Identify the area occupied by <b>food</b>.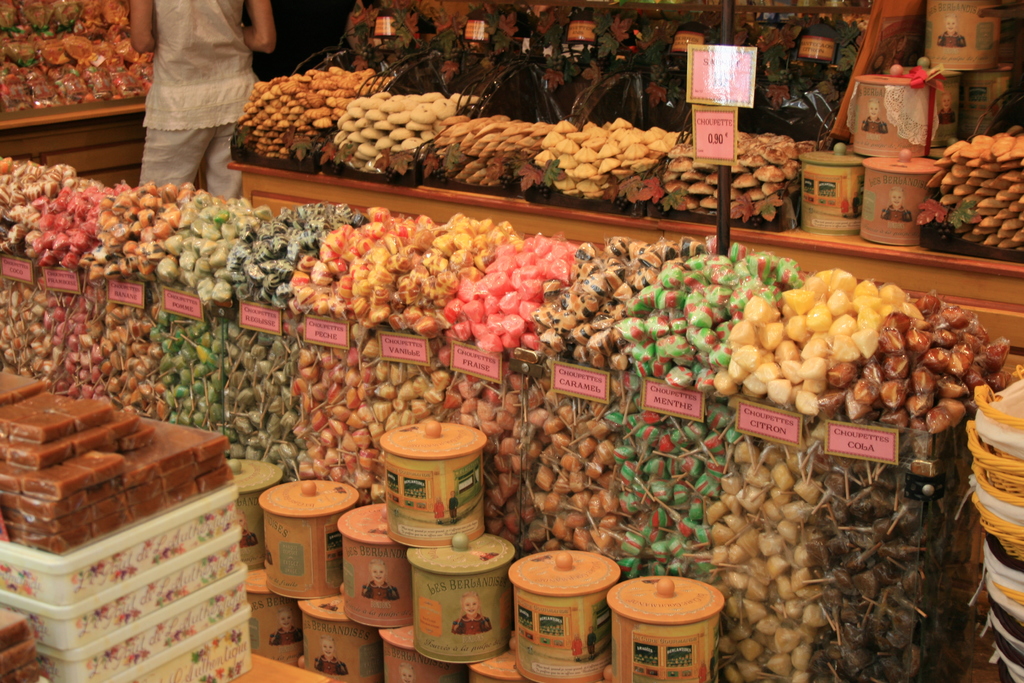
Area: [x1=439, y1=233, x2=581, y2=354].
